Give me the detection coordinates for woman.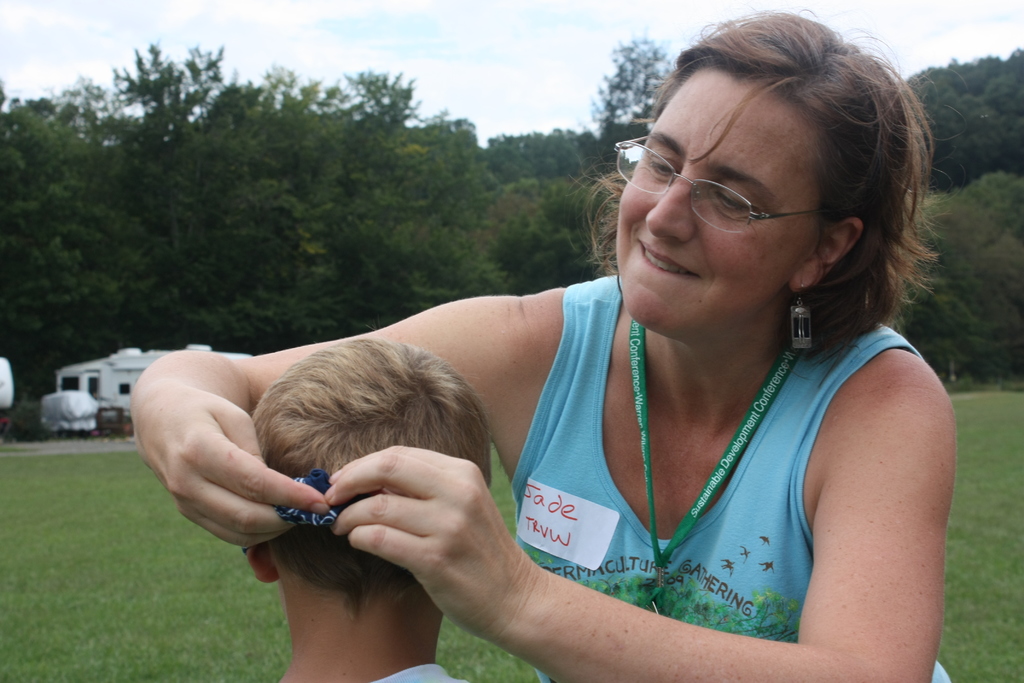
<bbox>129, 3, 943, 682</bbox>.
